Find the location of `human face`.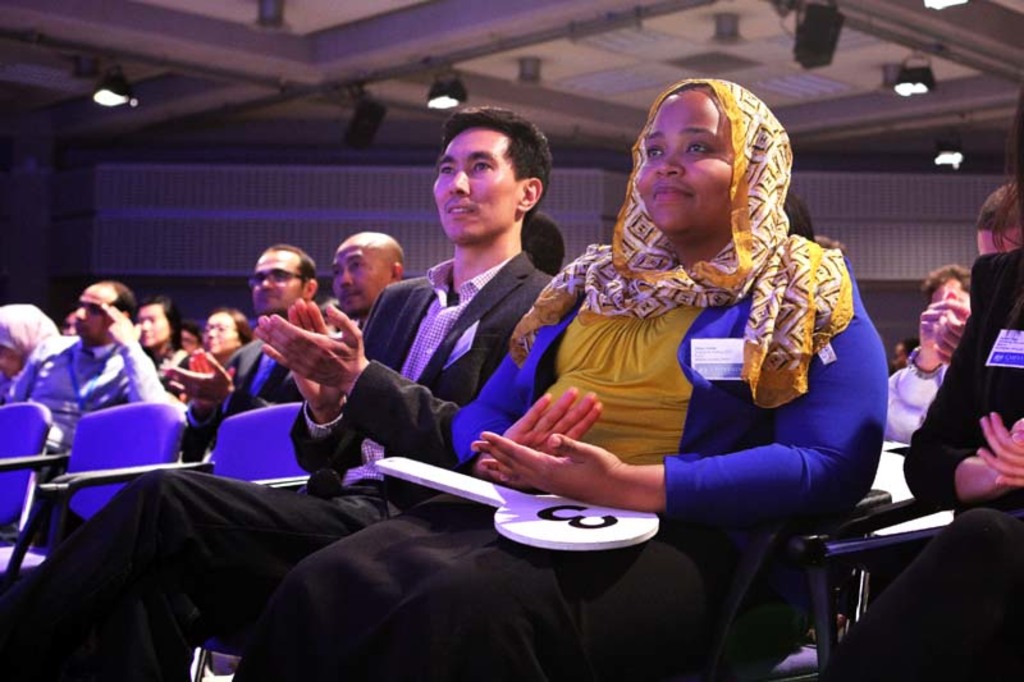
Location: <box>73,284,109,339</box>.
